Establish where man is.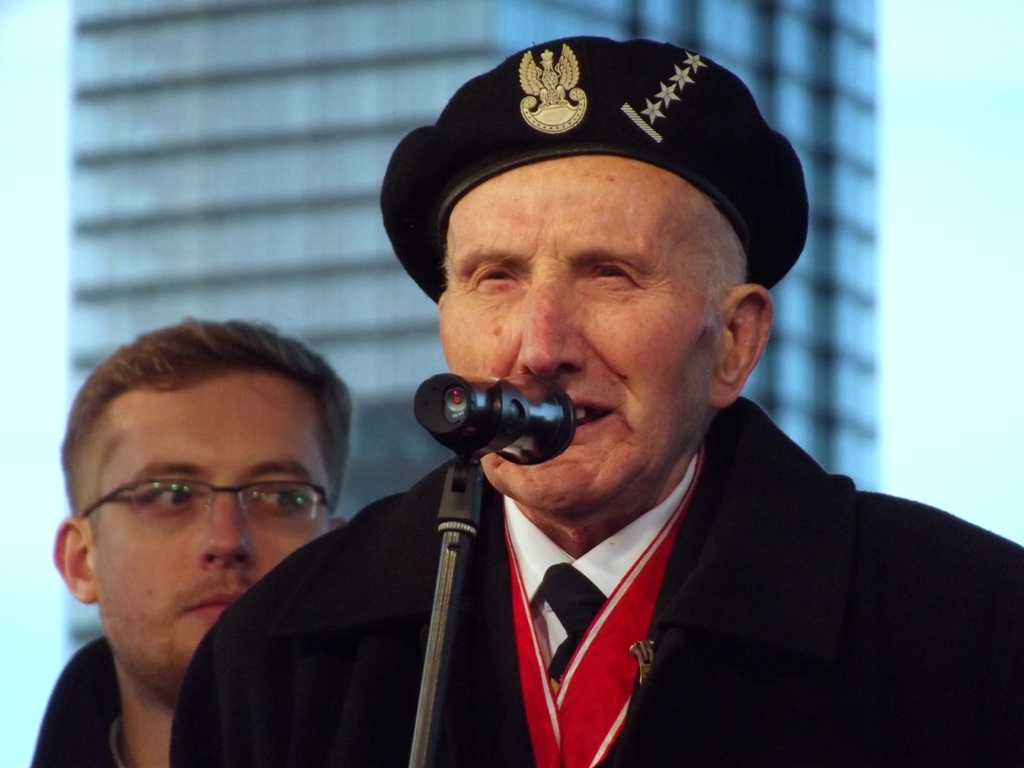
Established at Rect(173, 36, 1023, 767).
